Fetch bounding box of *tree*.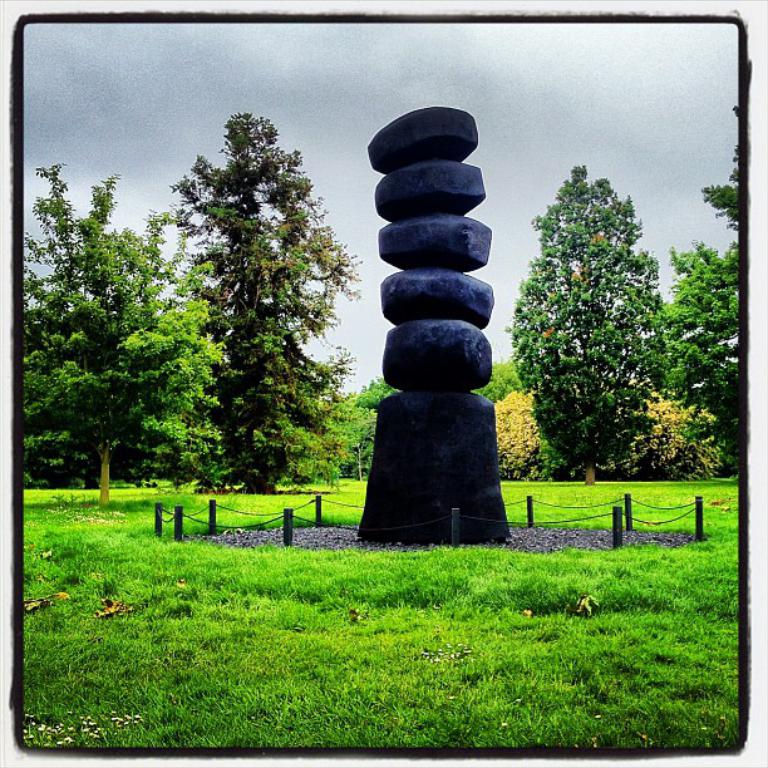
Bbox: [x1=498, y1=161, x2=668, y2=489].
